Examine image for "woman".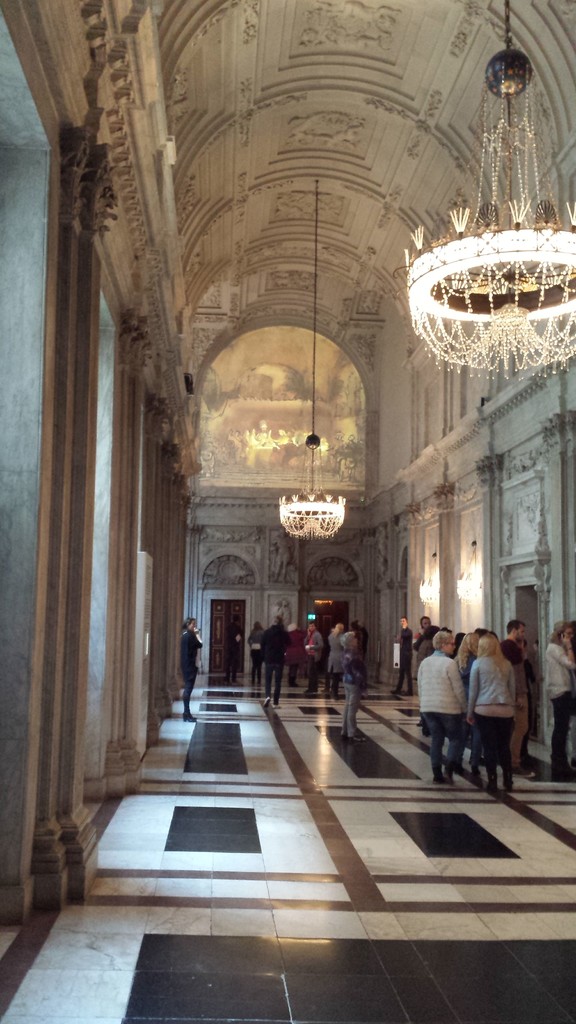
Examination result: region(413, 632, 468, 776).
